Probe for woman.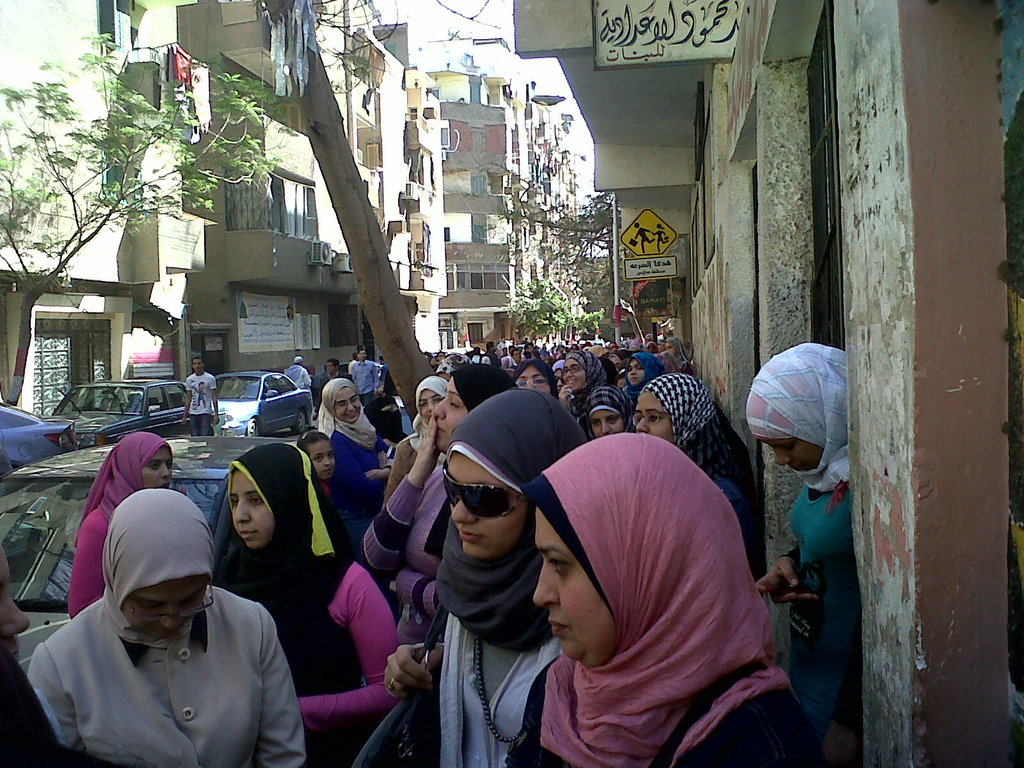
Probe result: crop(209, 439, 408, 767).
